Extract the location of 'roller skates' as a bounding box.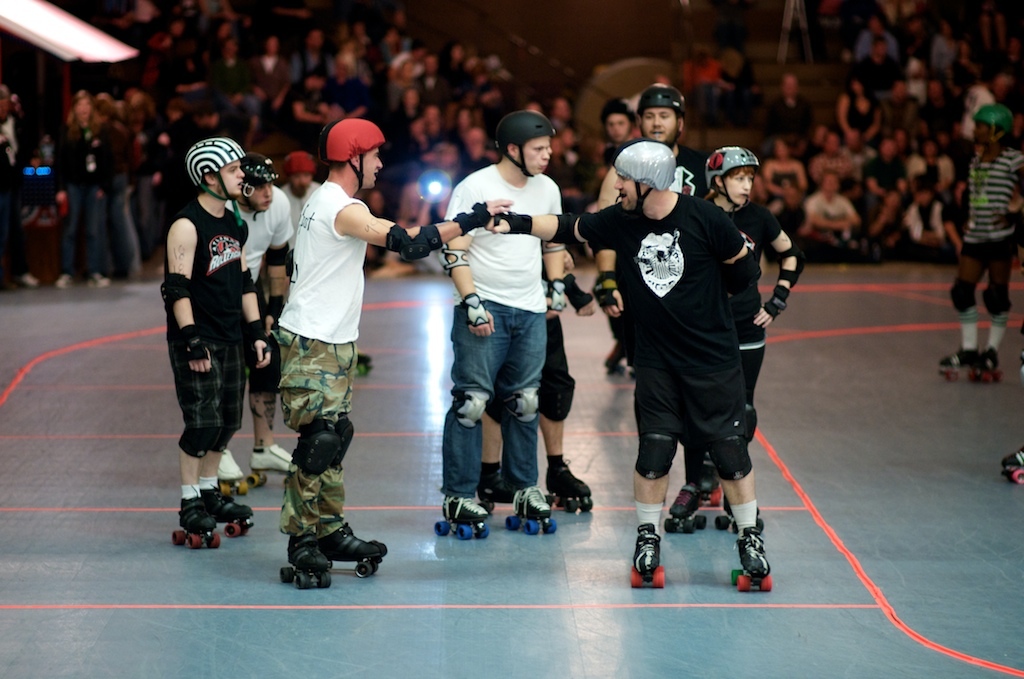
pyautogui.locateOnScreen(968, 345, 1003, 383).
